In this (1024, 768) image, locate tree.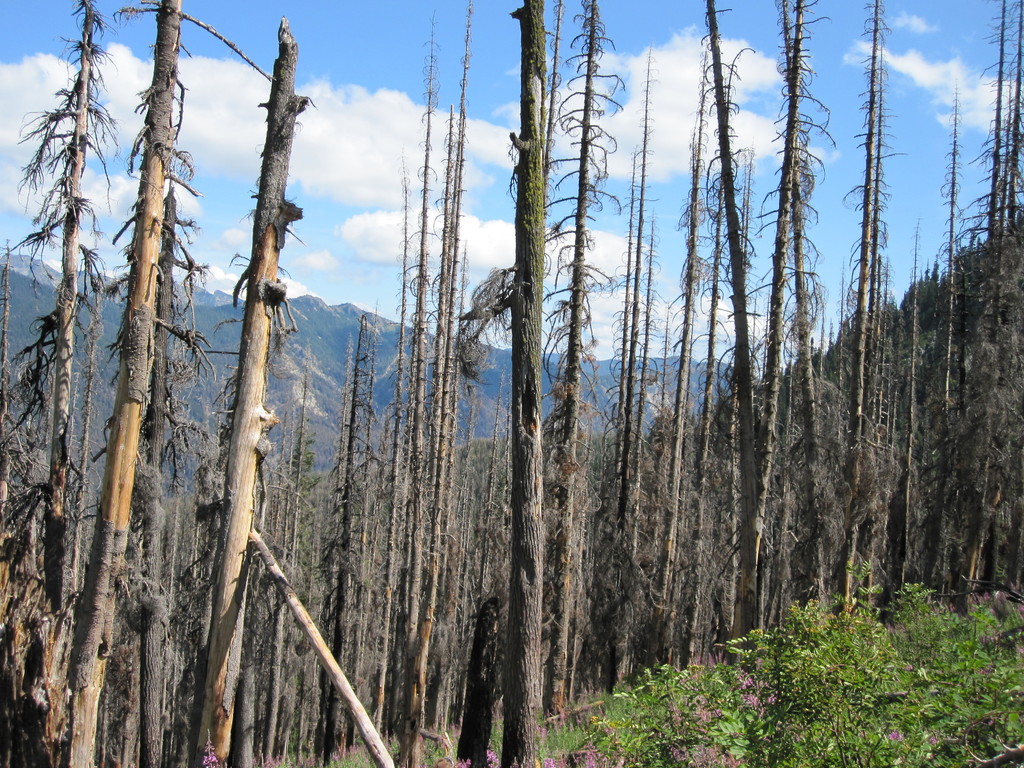
Bounding box: detection(59, 0, 182, 767).
